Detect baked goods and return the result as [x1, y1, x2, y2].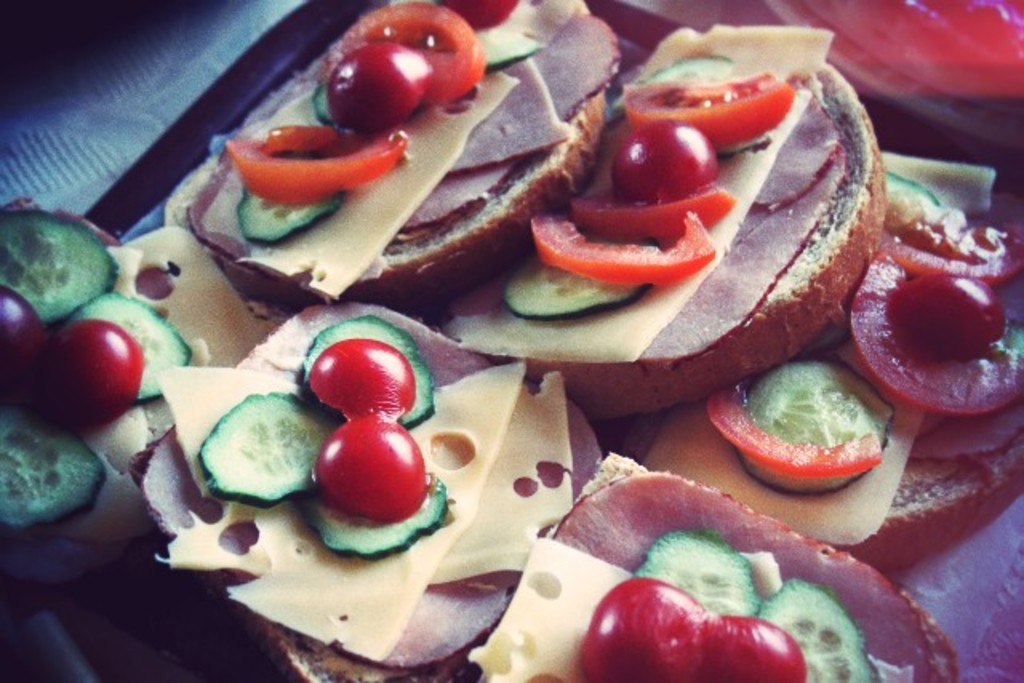
[181, 0, 603, 294].
